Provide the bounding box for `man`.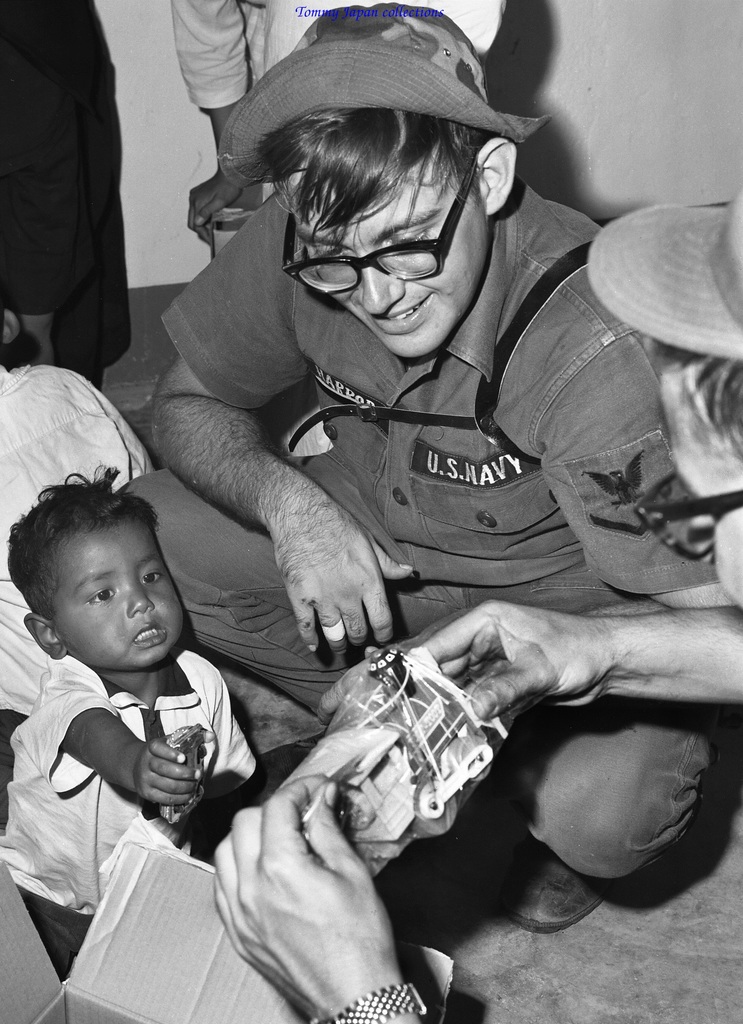
96 13 694 950.
